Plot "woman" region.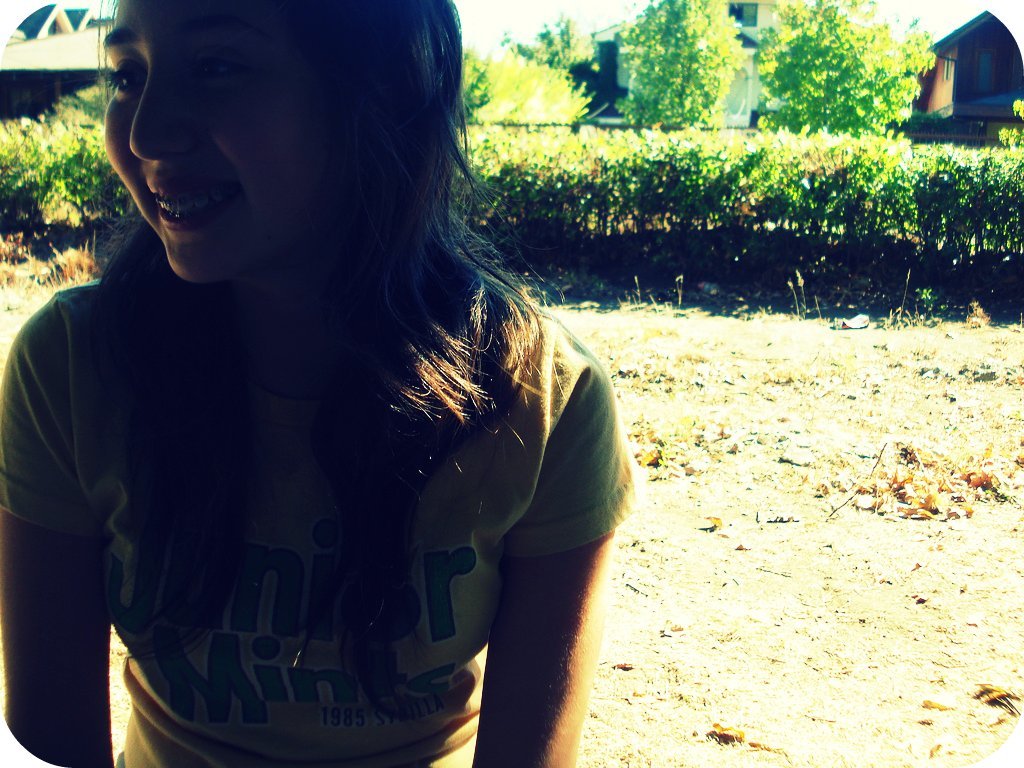
Plotted at crop(5, 0, 640, 764).
